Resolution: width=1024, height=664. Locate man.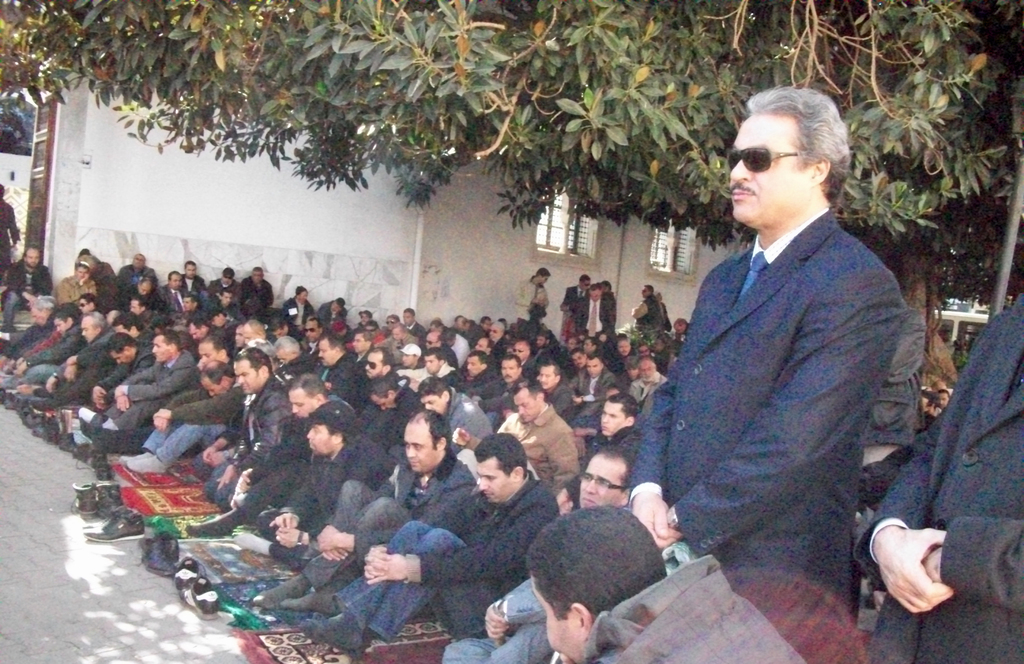
426, 375, 480, 428.
